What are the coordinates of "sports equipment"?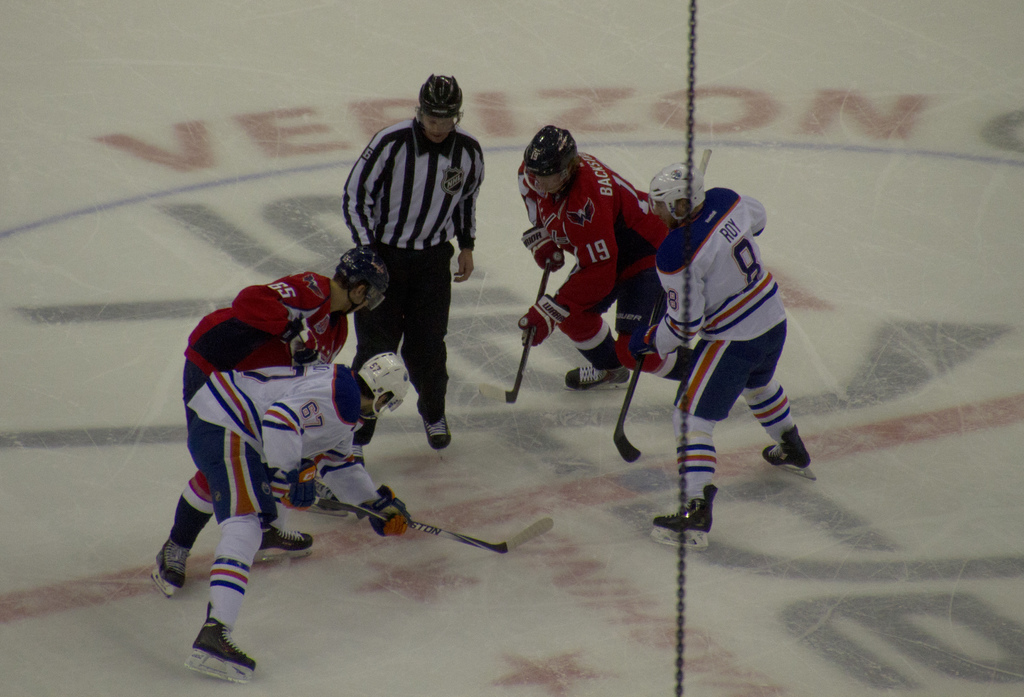
bbox=[502, 264, 552, 403].
